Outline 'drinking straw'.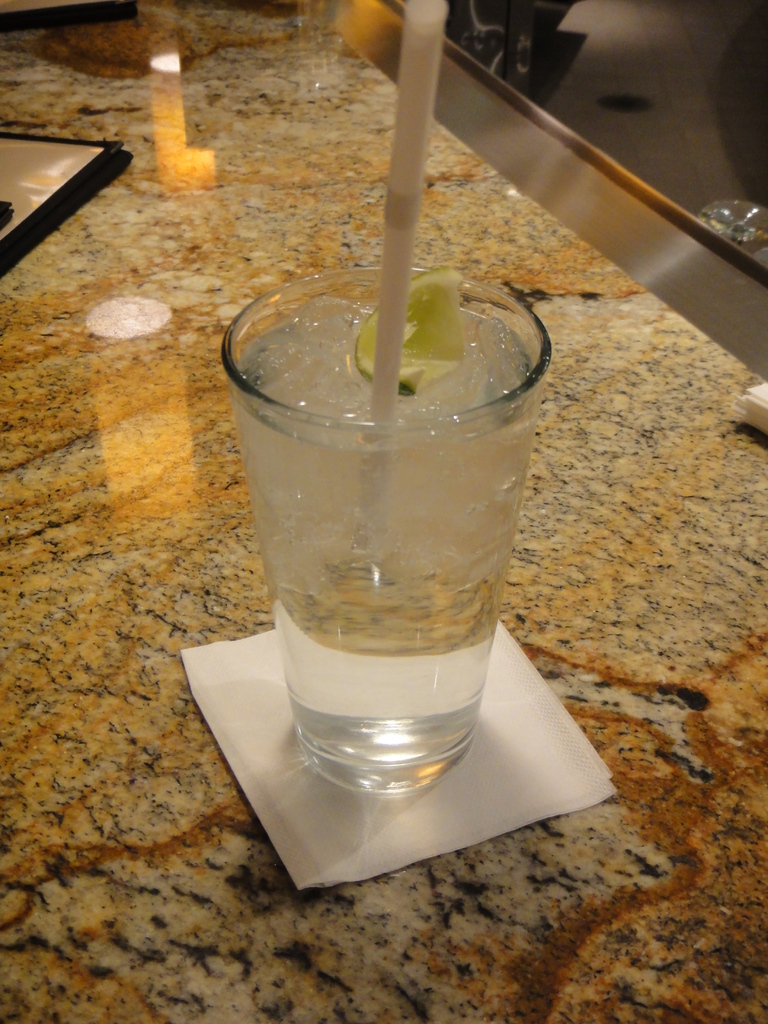
Outline: detection(367, 0, 458, 545).
